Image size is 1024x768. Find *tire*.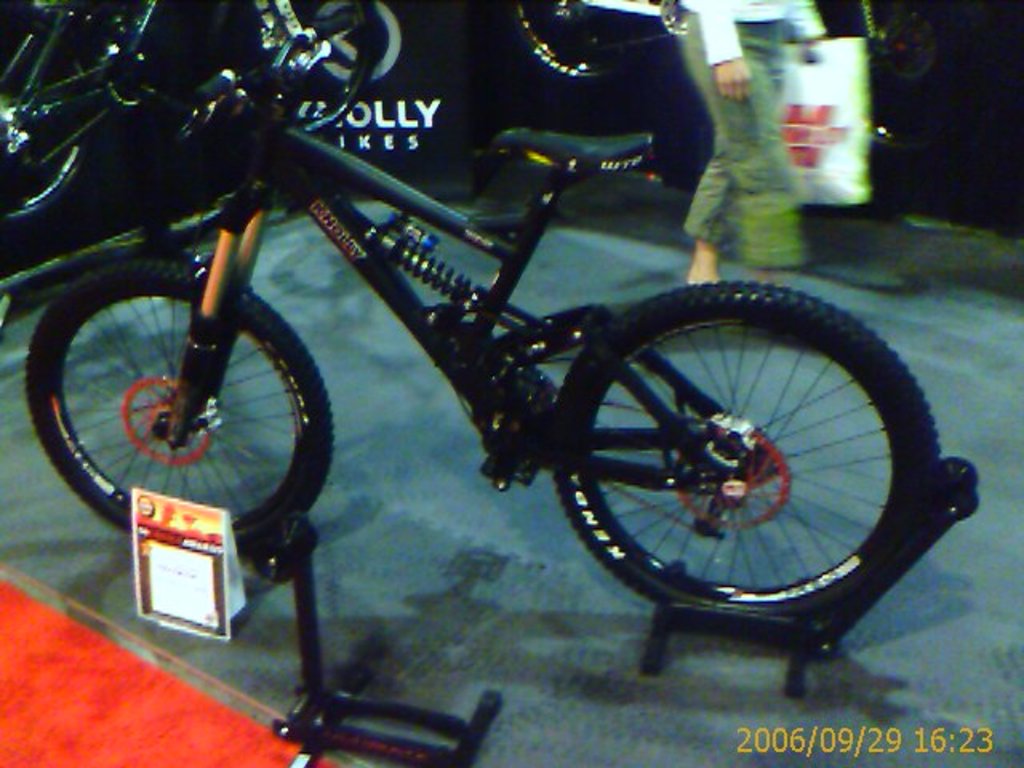
x1=552, y1=280, x2=941, y2=627.
